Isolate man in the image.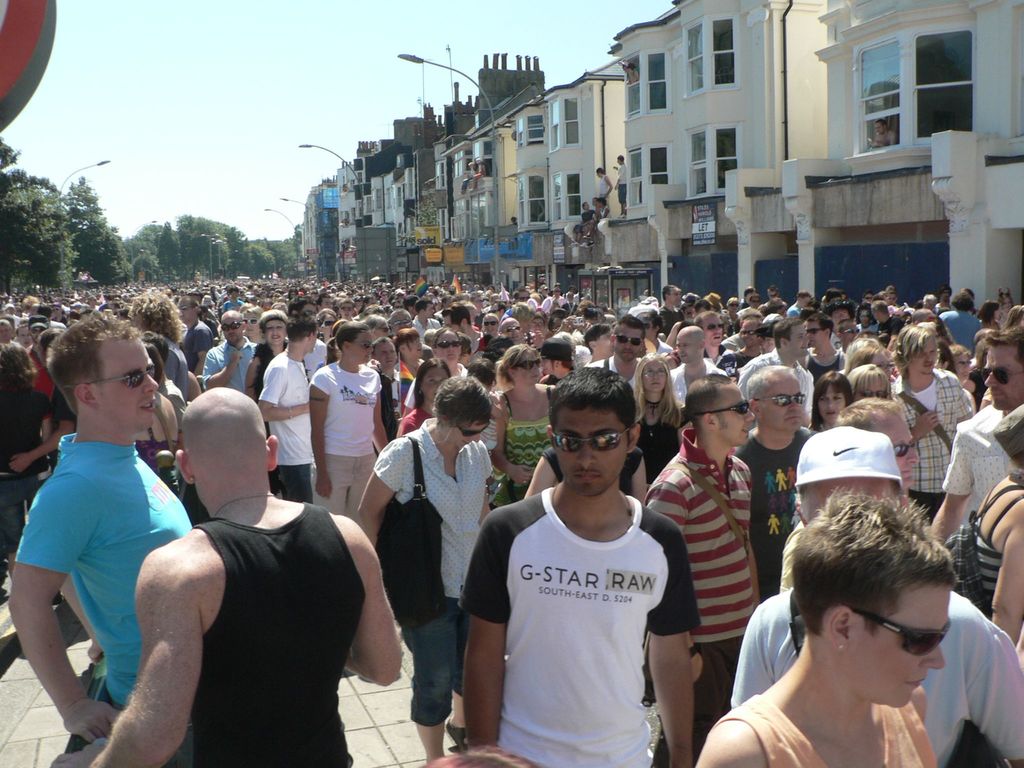
Isolated region: 197, 307, 260, 401.
